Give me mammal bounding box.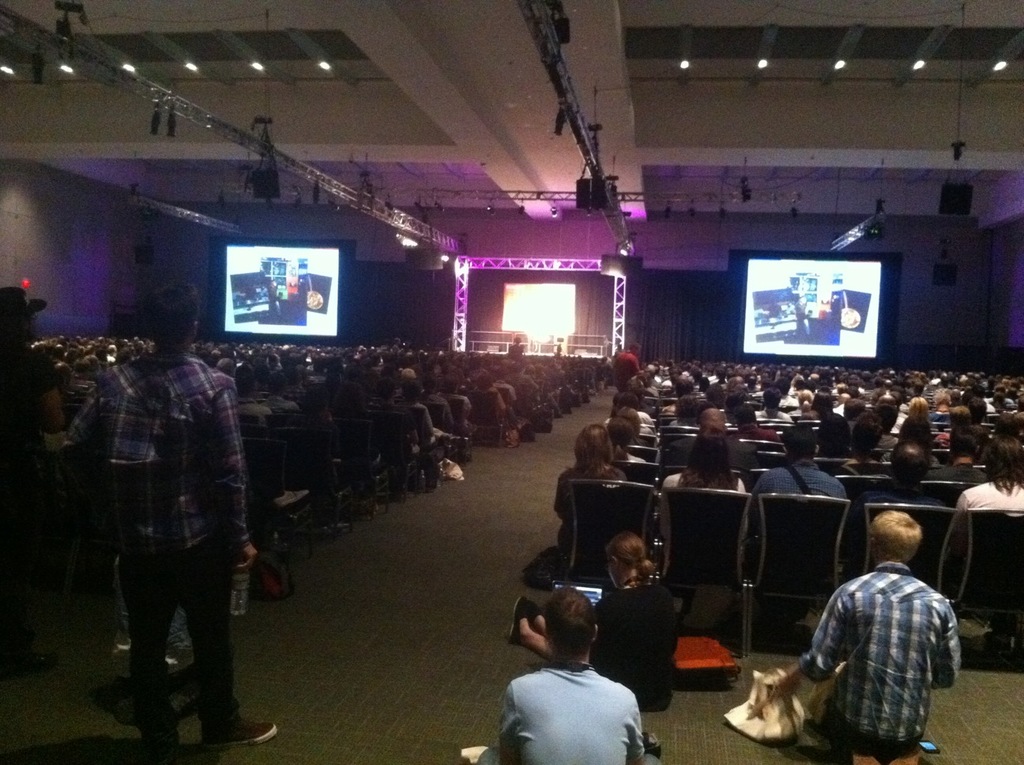
select_region(777, 513, 961, 764).
